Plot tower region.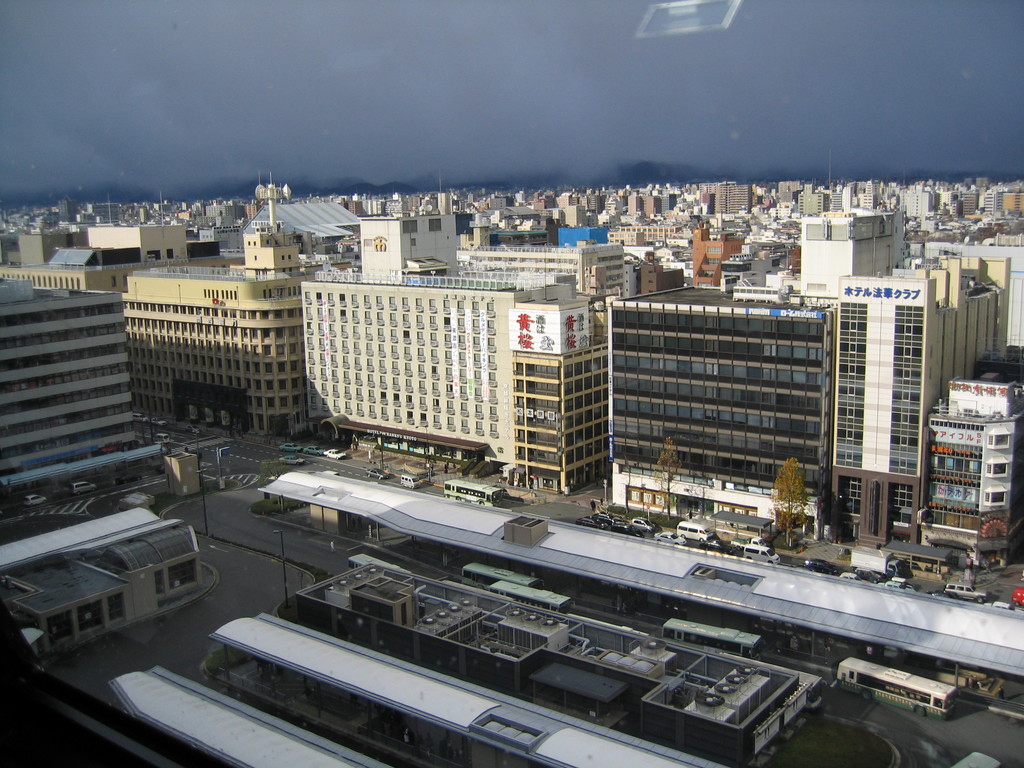
Plotted at x1=696 y1=221 x2=740 y2=291.
